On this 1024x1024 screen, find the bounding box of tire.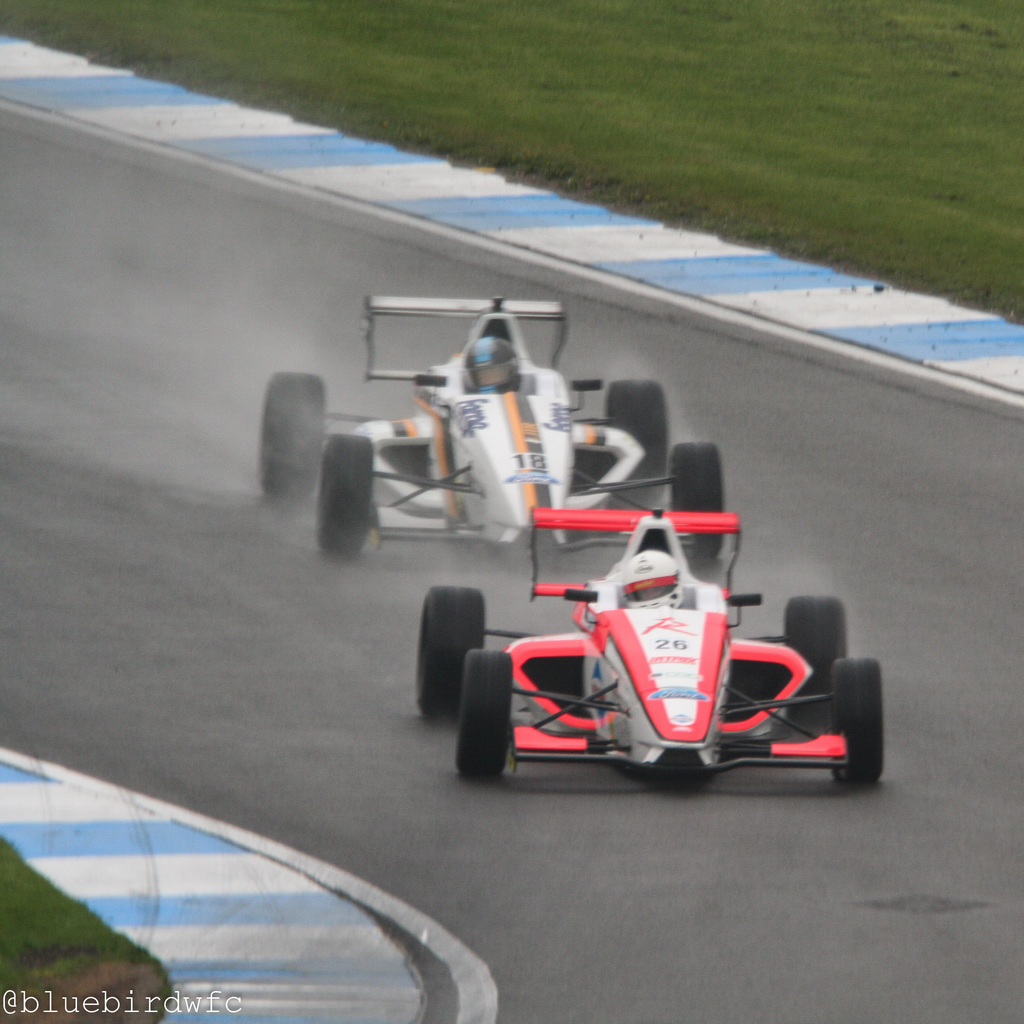
Bounding box: bbox(607, 377, 670, 505).
